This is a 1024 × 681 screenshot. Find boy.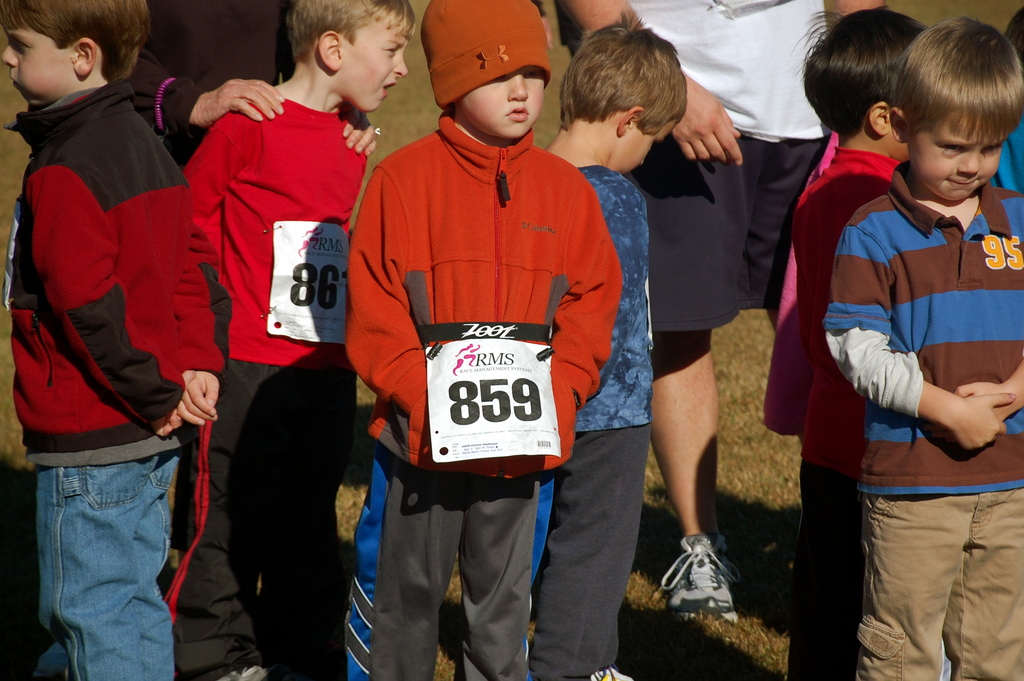
Bounding box: box=[0, 3, 219, 680].
